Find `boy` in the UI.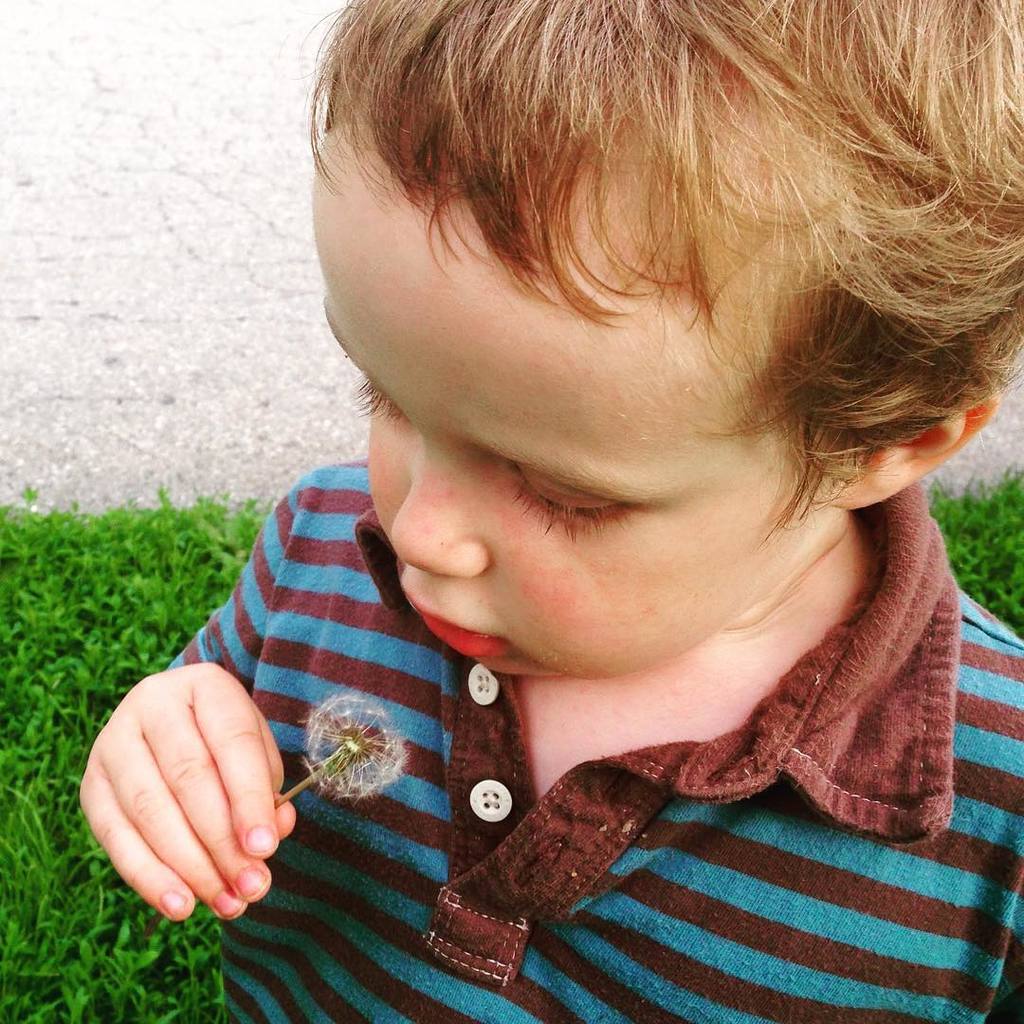
UI element at l=66, t=0, r=1023, b=1023.
